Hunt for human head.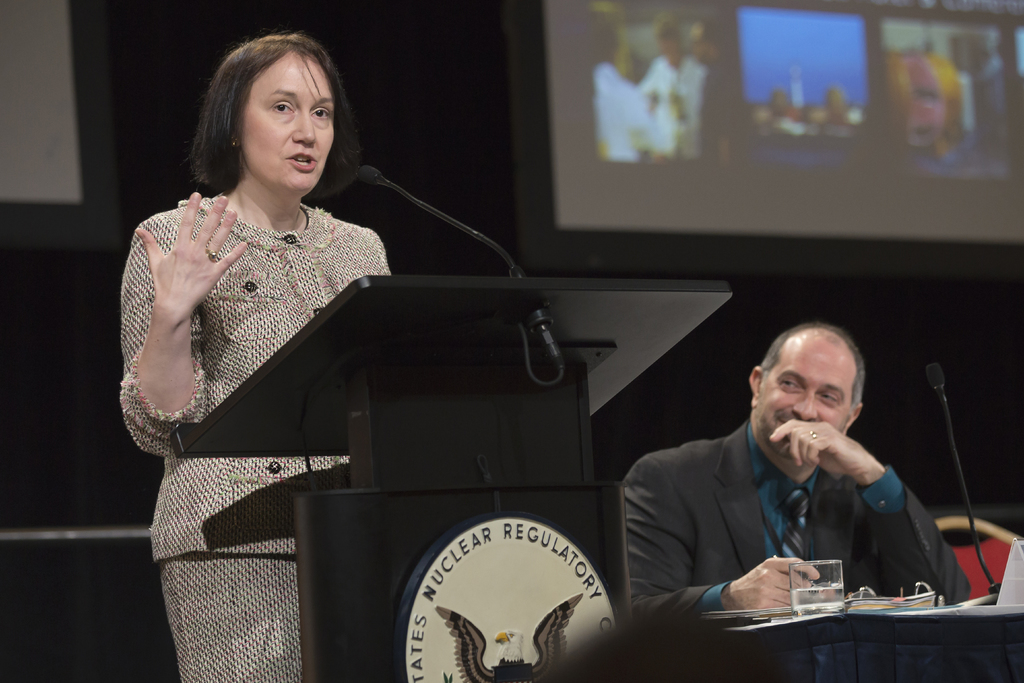
Hunted down at 191 29 352 195.
